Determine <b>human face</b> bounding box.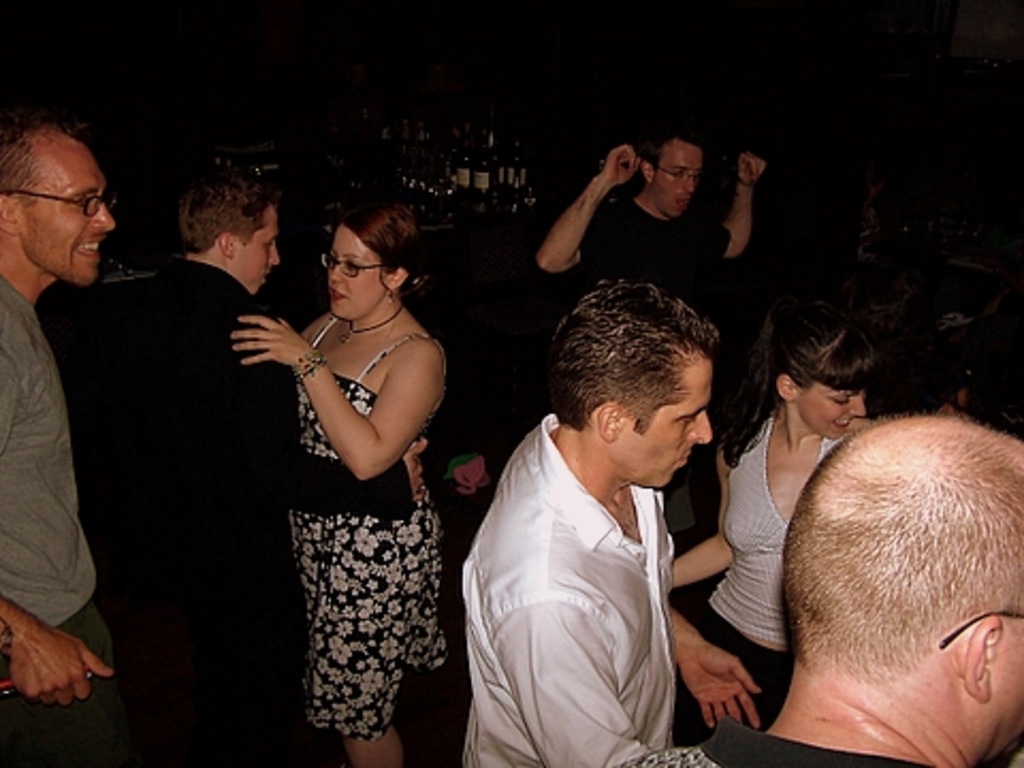
Determined: box=[802, 382, 866, 437].
